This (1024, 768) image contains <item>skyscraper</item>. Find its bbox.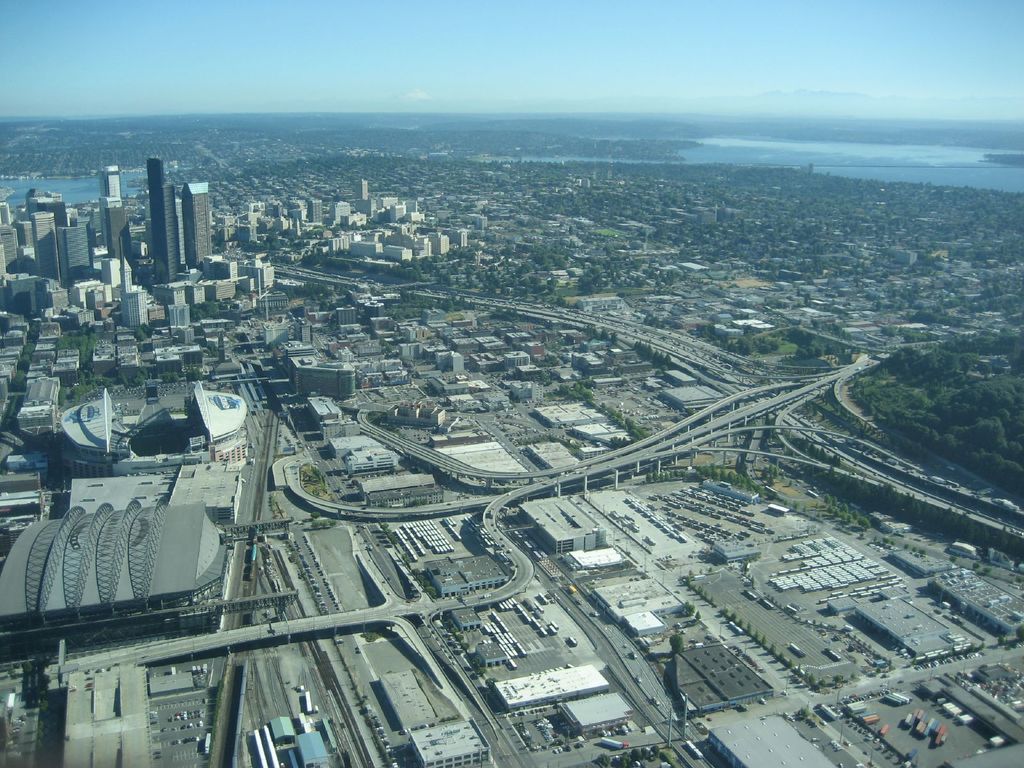
box(32, 214, 61, 284).
